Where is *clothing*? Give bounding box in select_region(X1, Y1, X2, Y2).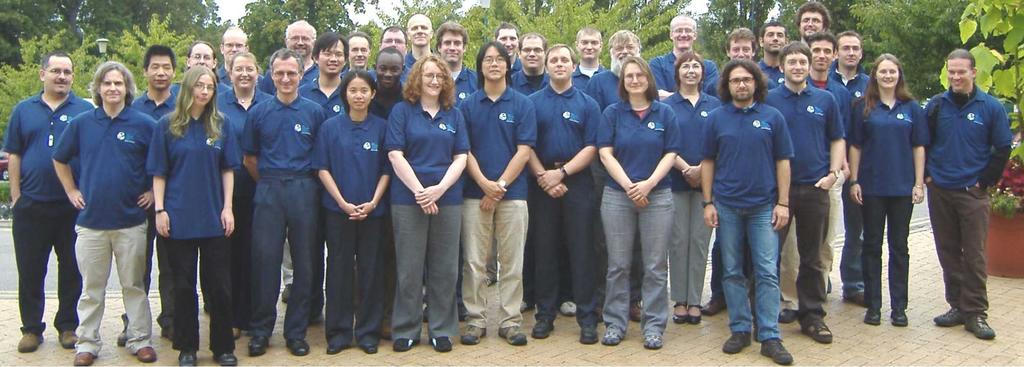
select_region(533, 82, 609, 323).
